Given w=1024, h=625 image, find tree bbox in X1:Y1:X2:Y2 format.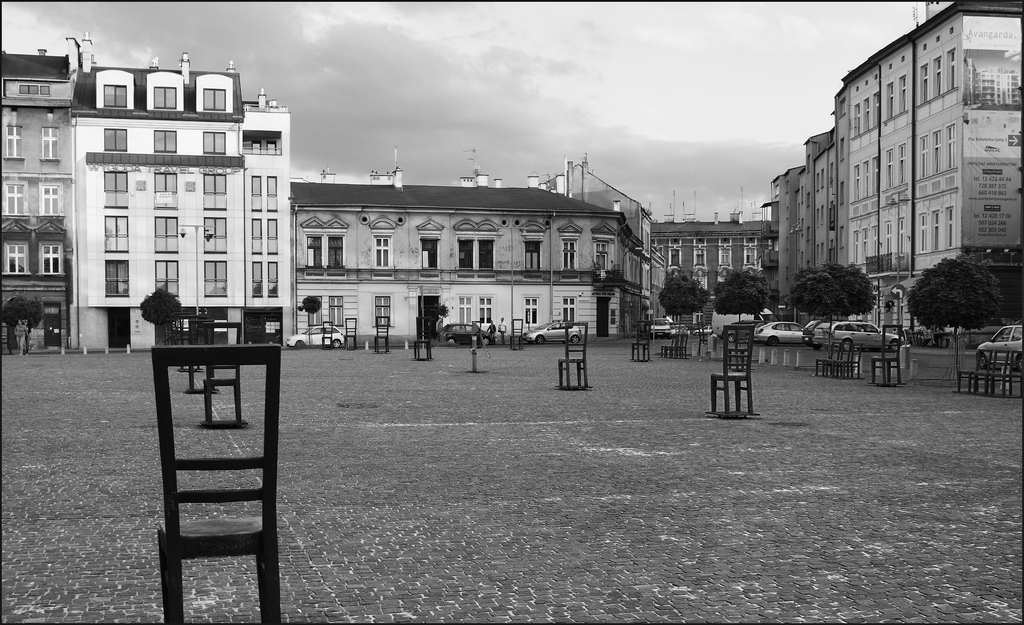
427:302:448:345.
